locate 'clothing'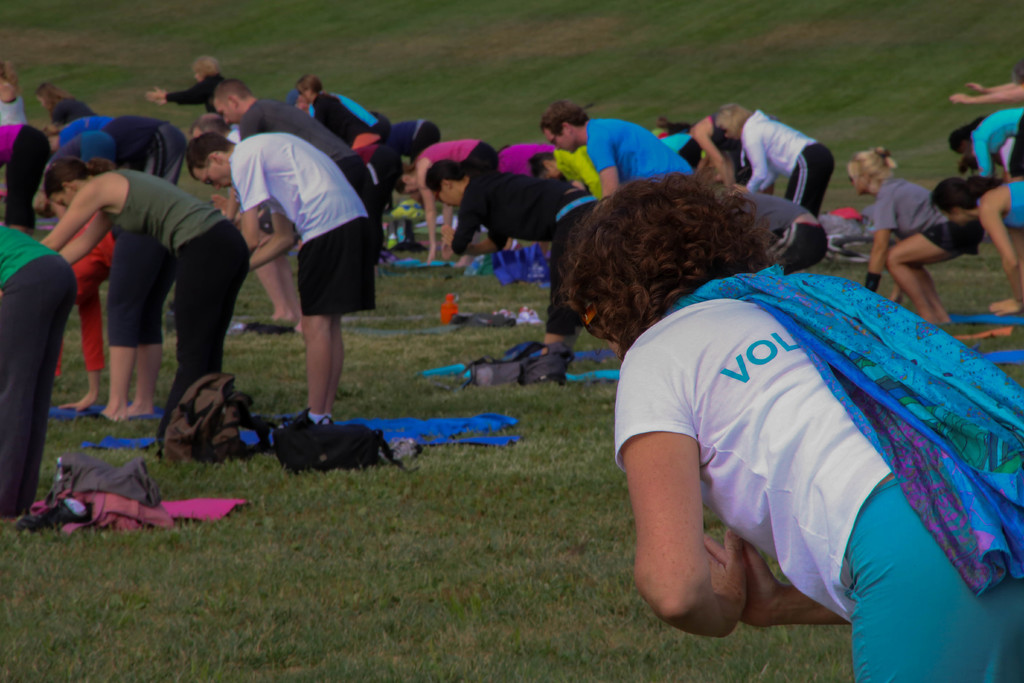
(x1=737, y1=186, x2=825, y2=272)
